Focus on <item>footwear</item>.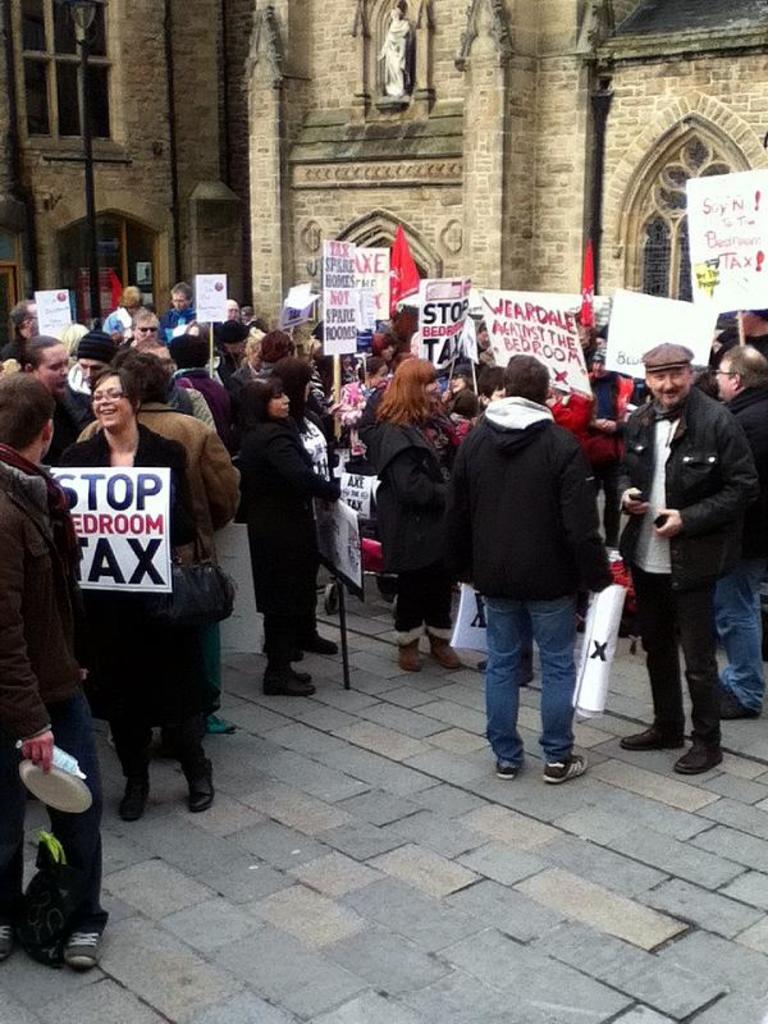
Focused at 72/929/102/974.
